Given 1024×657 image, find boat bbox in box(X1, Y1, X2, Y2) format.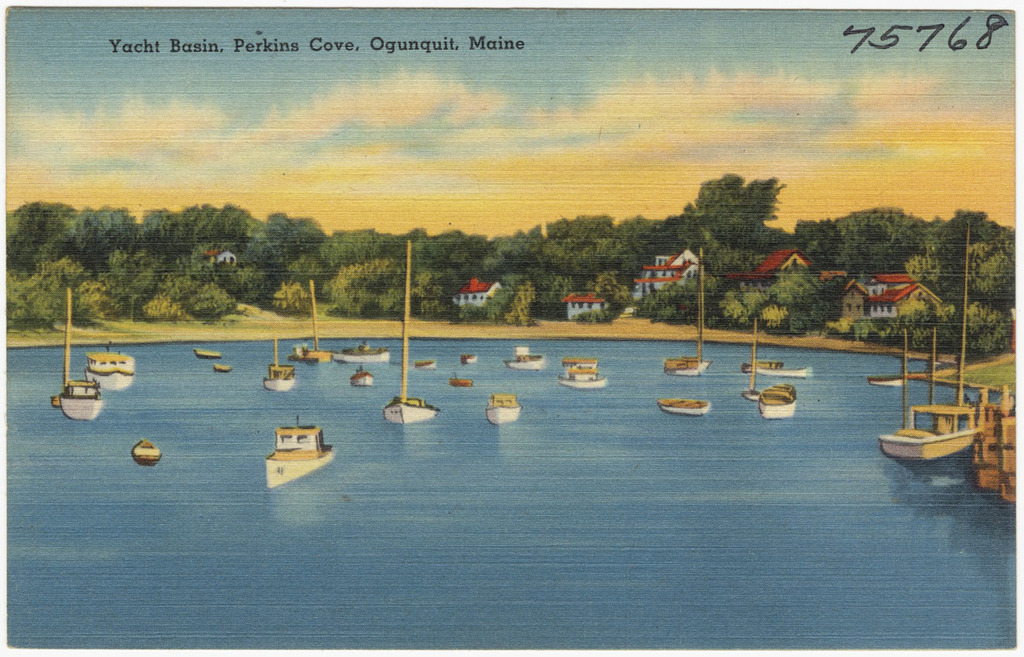
box(349, 365, 371, 387).
